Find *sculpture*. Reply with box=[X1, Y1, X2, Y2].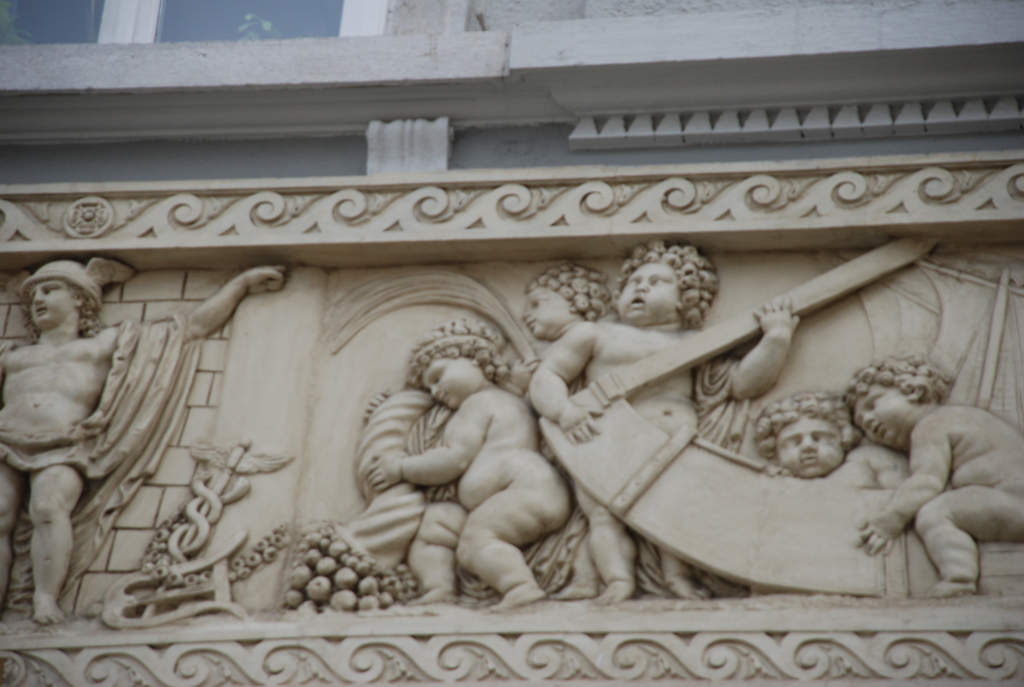
box=[832, 361, 1023, 601].
